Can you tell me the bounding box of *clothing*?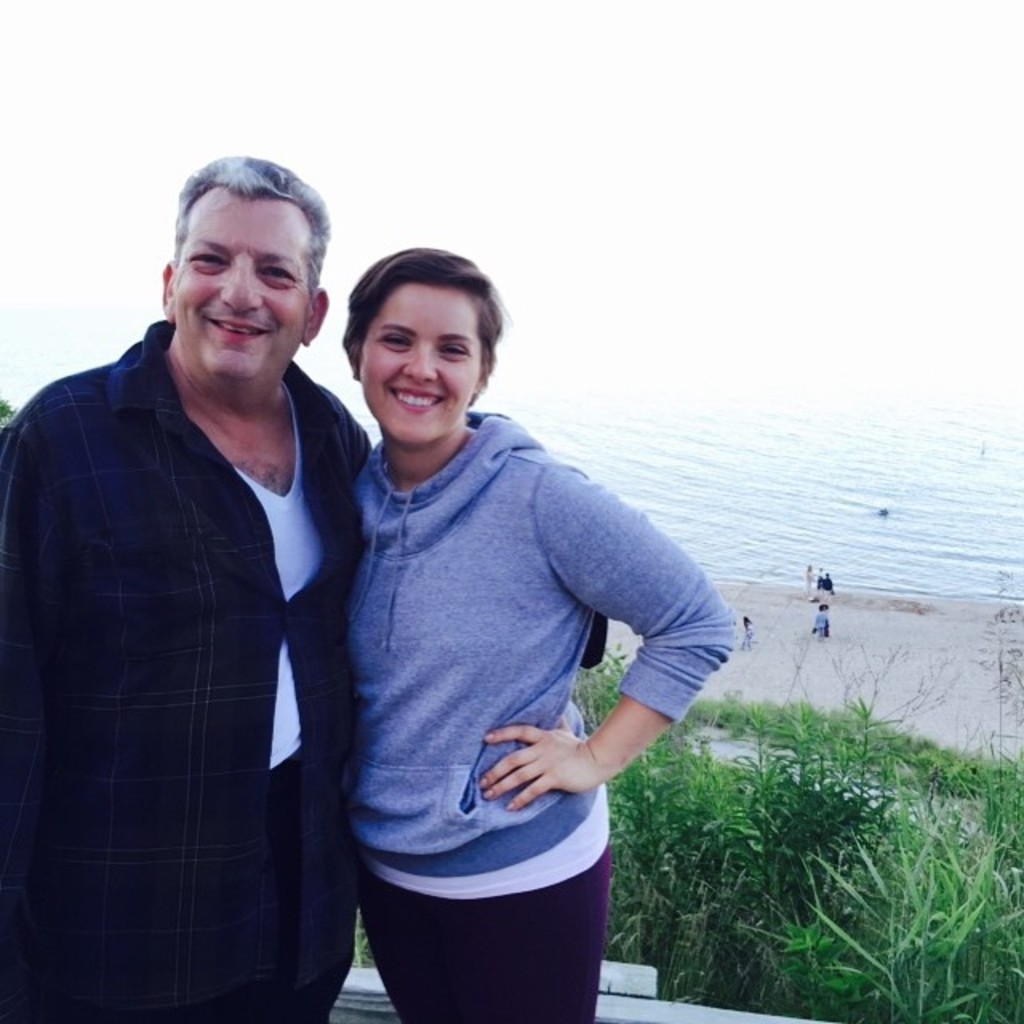
bbox=(813, 605, 830, 630).
